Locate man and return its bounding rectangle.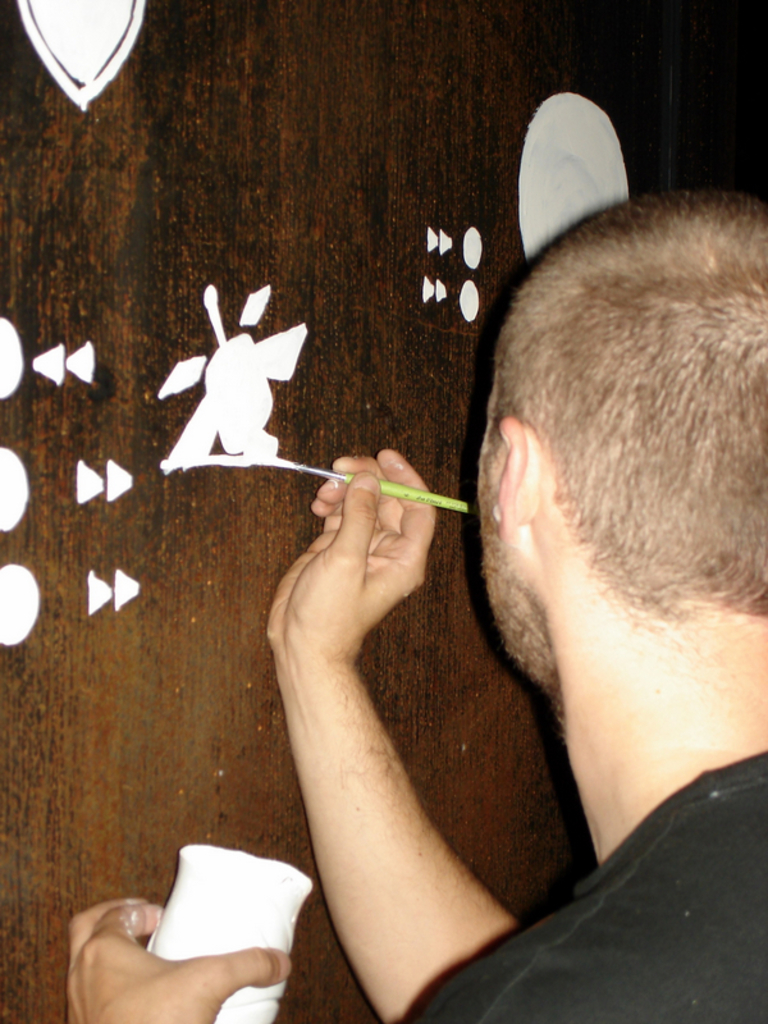
44 180 767 1023.
